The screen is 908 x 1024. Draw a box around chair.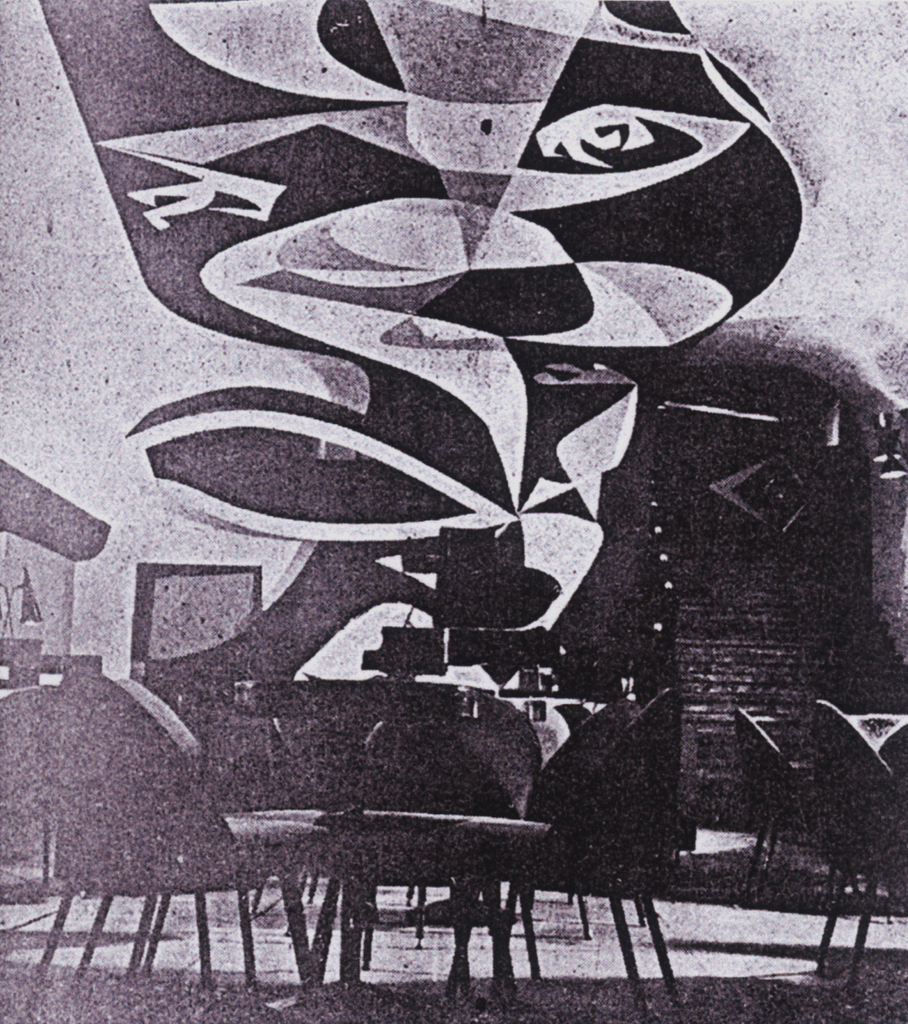
[left=802, top=694, right=907, bottom=990].
